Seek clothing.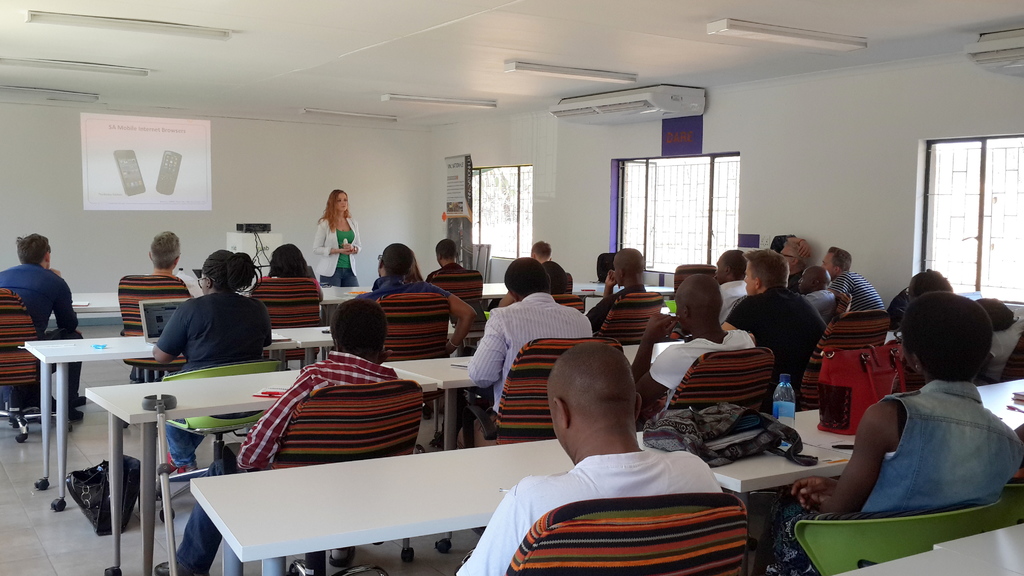
{"x1": 452, "y1": 297, "x2": 593, "y2": 438}.
